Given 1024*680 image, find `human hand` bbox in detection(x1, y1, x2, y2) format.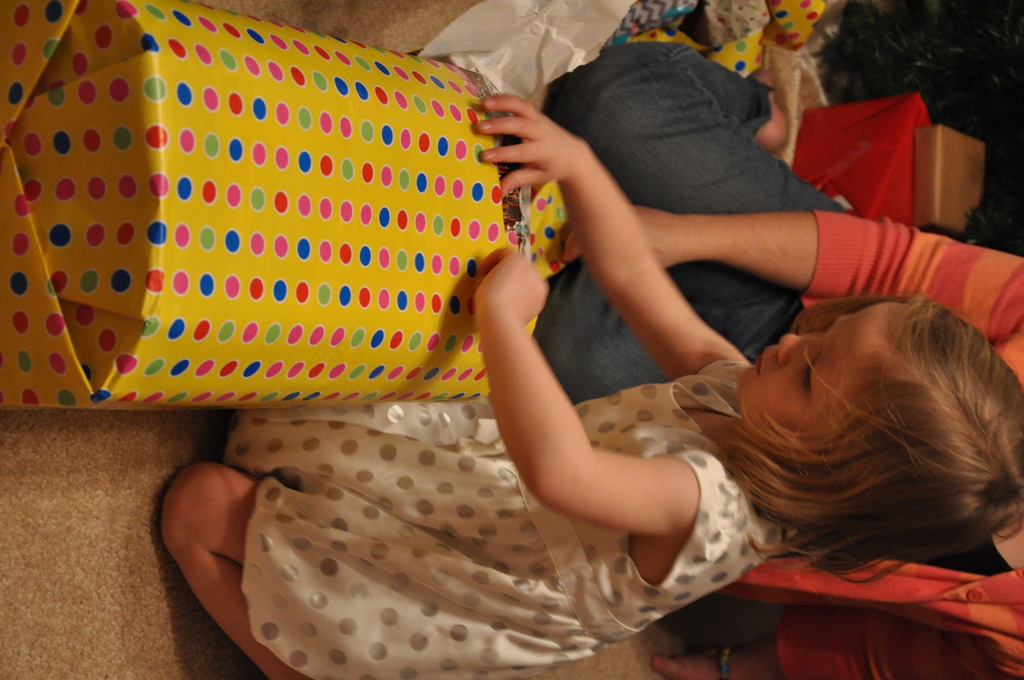
detection(468, 245, 552, 329).
